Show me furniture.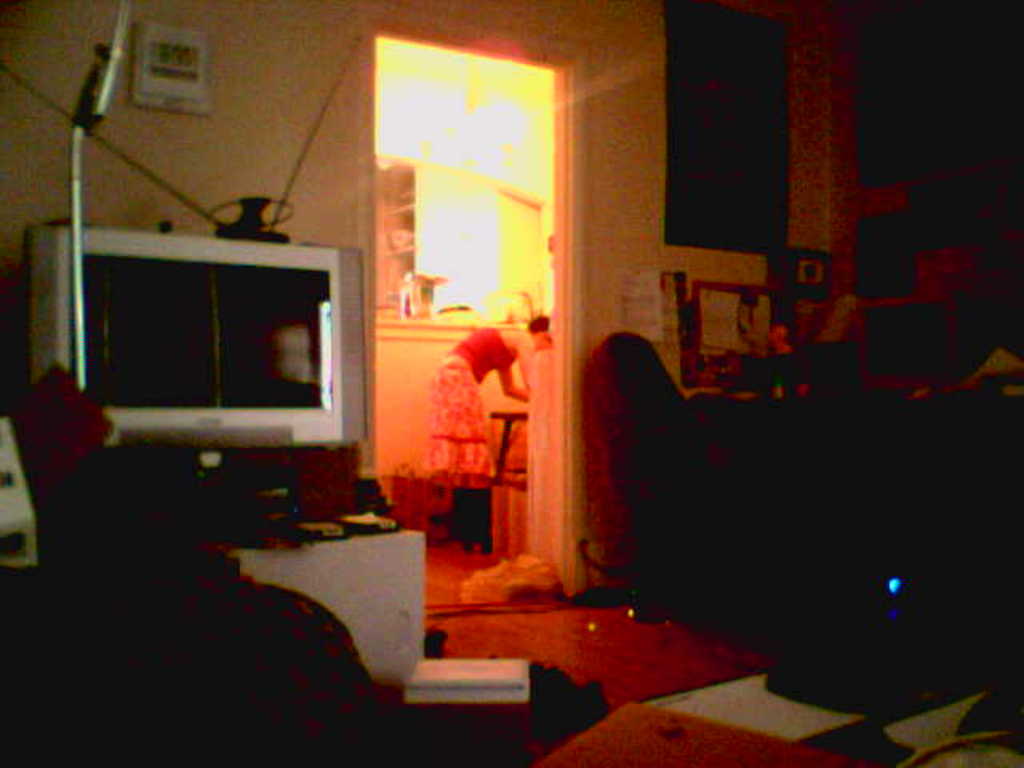
furniture is here: {"left": 530, "top": 698, "right": 888, "bottom": 766}.
